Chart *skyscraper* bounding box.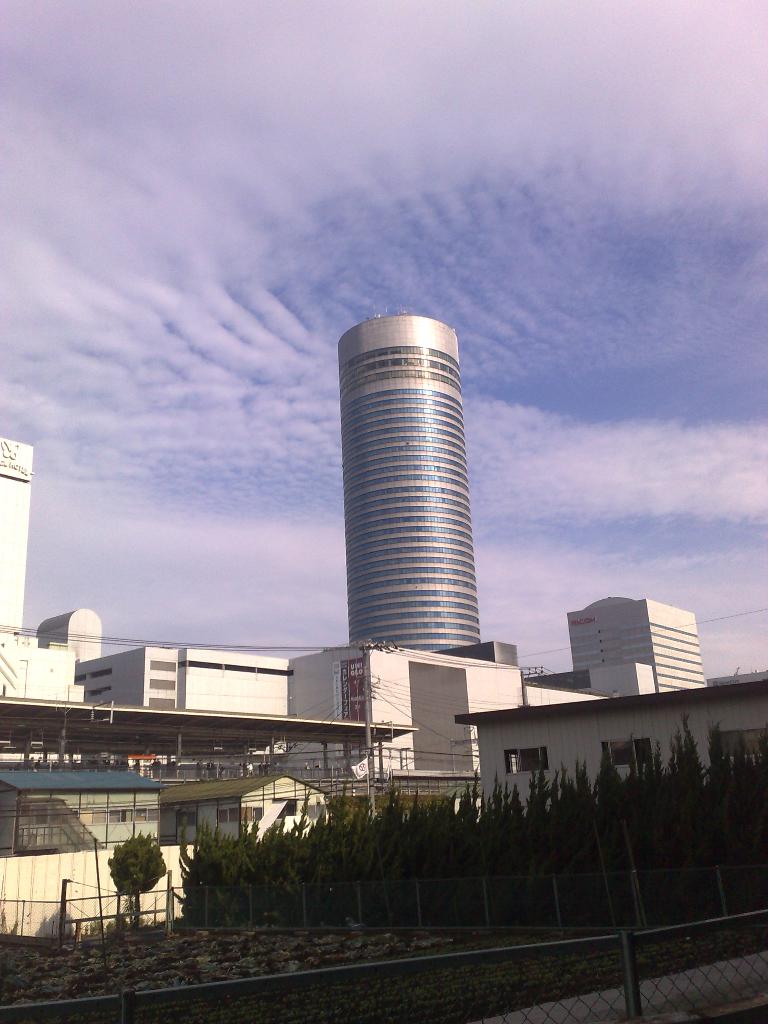
Charted: rect(310, 305, 506, 693).
